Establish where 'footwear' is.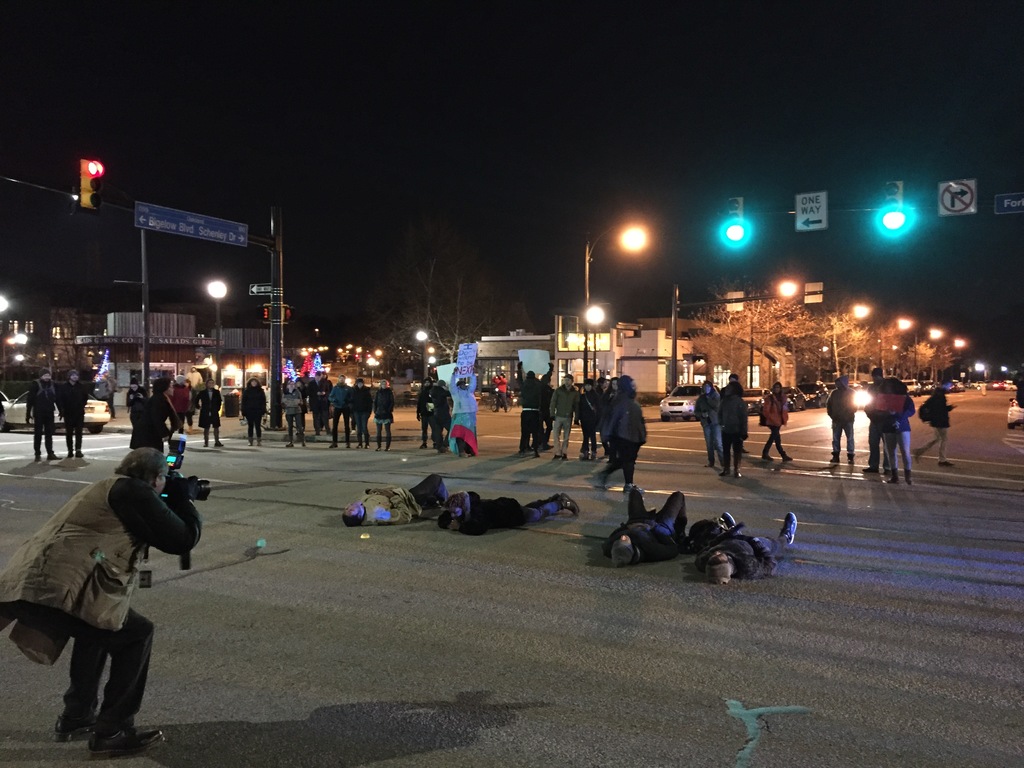
Established at pyautogui.locateOnScreen(213, 440, 223, 447).
